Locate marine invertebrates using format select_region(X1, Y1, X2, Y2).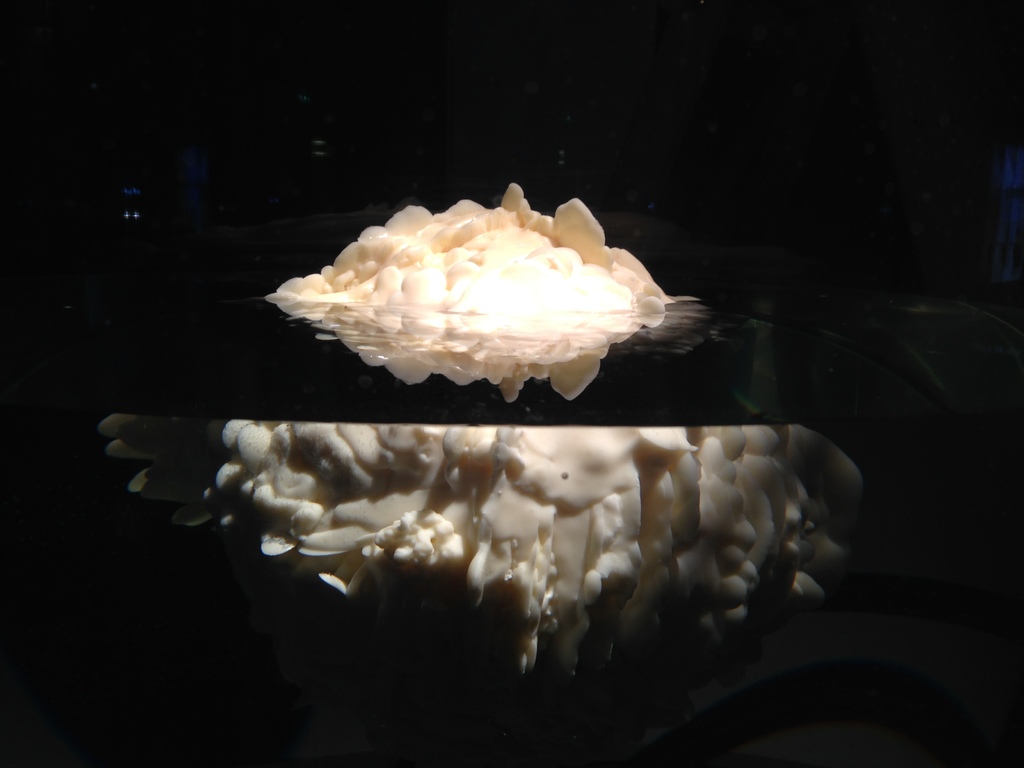
select_region(206, 394, 894, 719).
